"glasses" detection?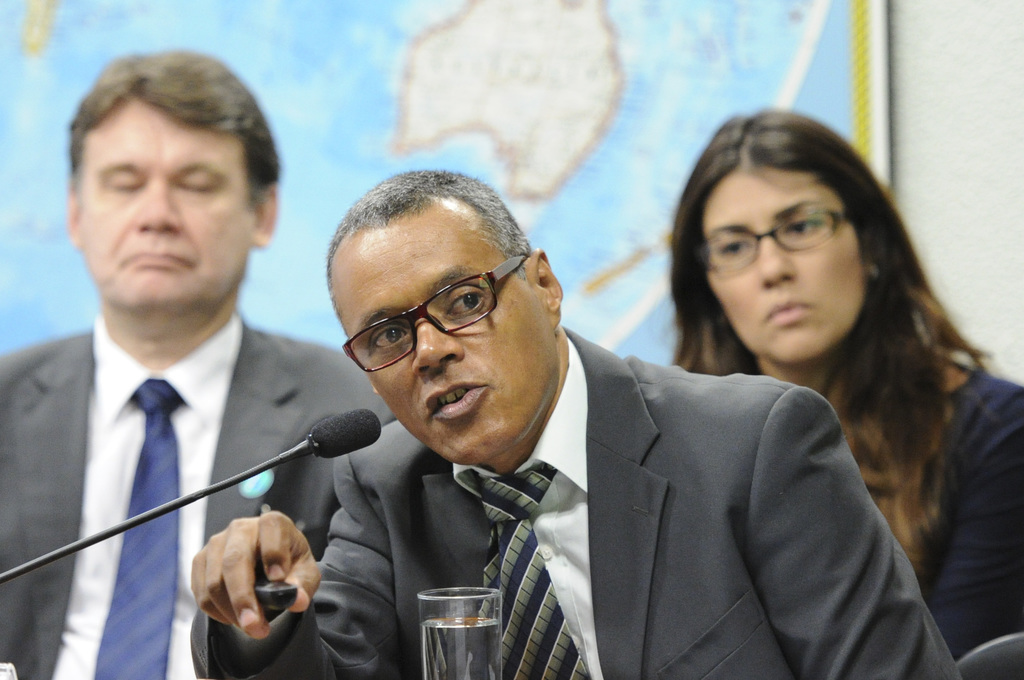
337:252:524:371
